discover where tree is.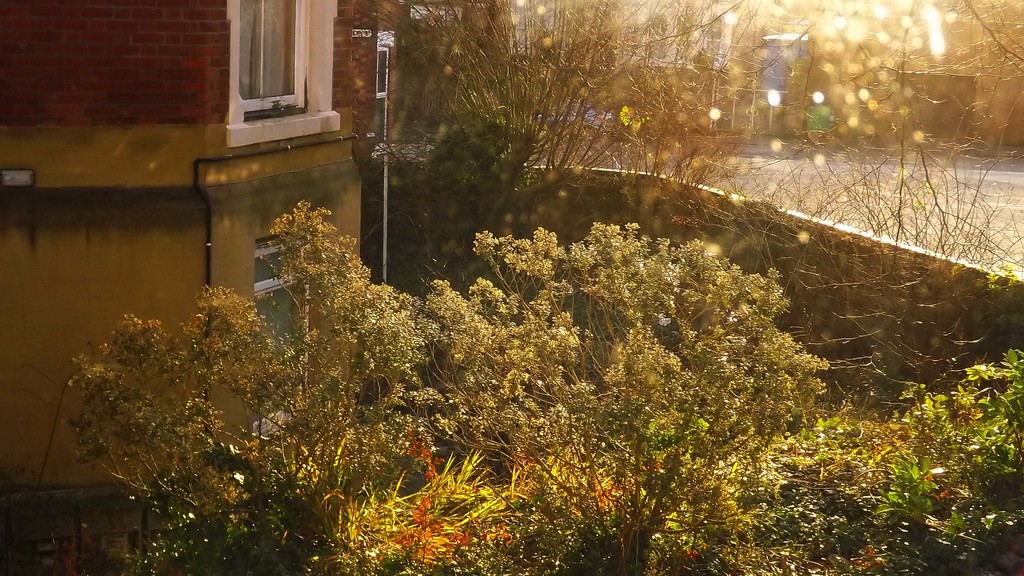
Discovered at 415/220/836/575.
